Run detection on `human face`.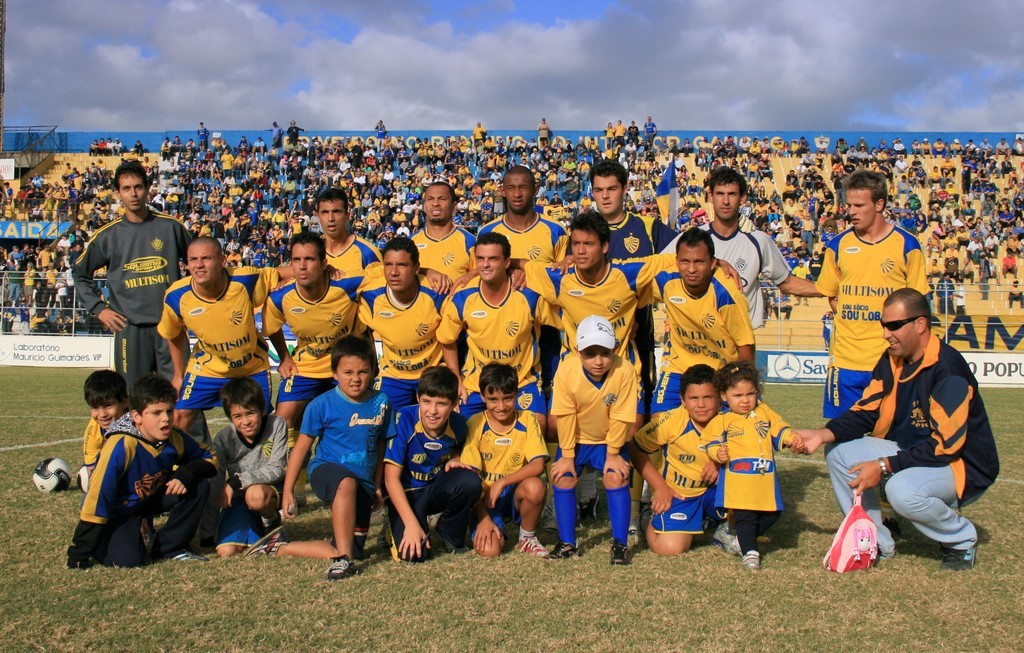
Result: rect(418, 390, 456, 430).
